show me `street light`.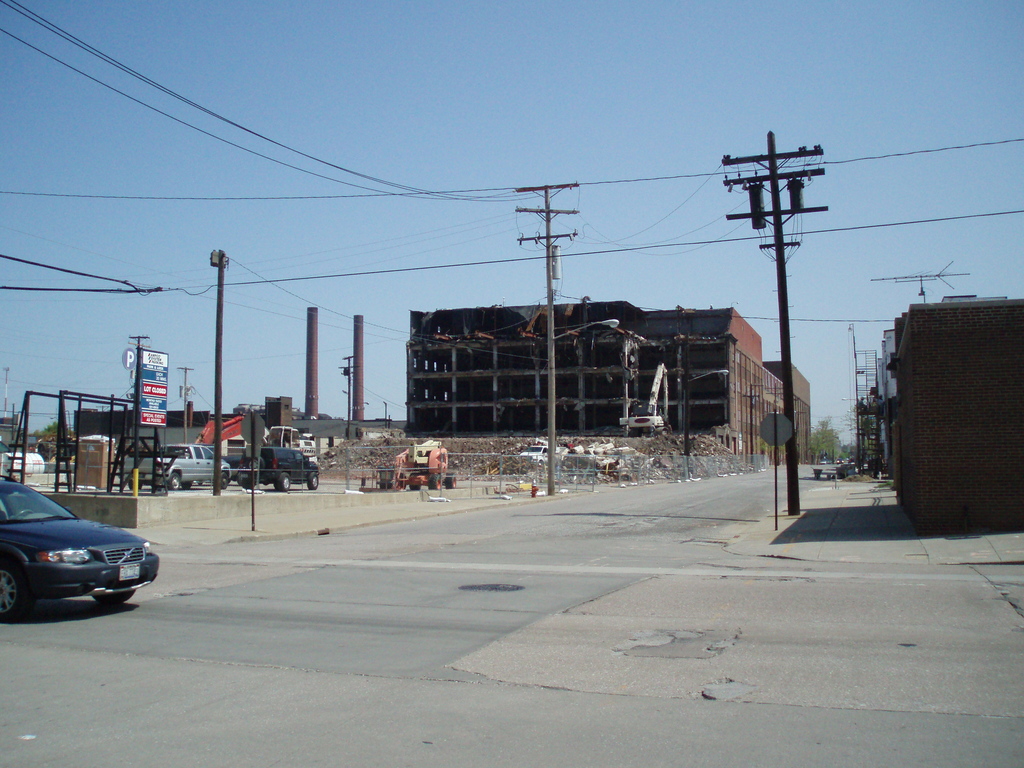
`street light` is here: <bbox>675, 367, 732, 455</bbox>.
